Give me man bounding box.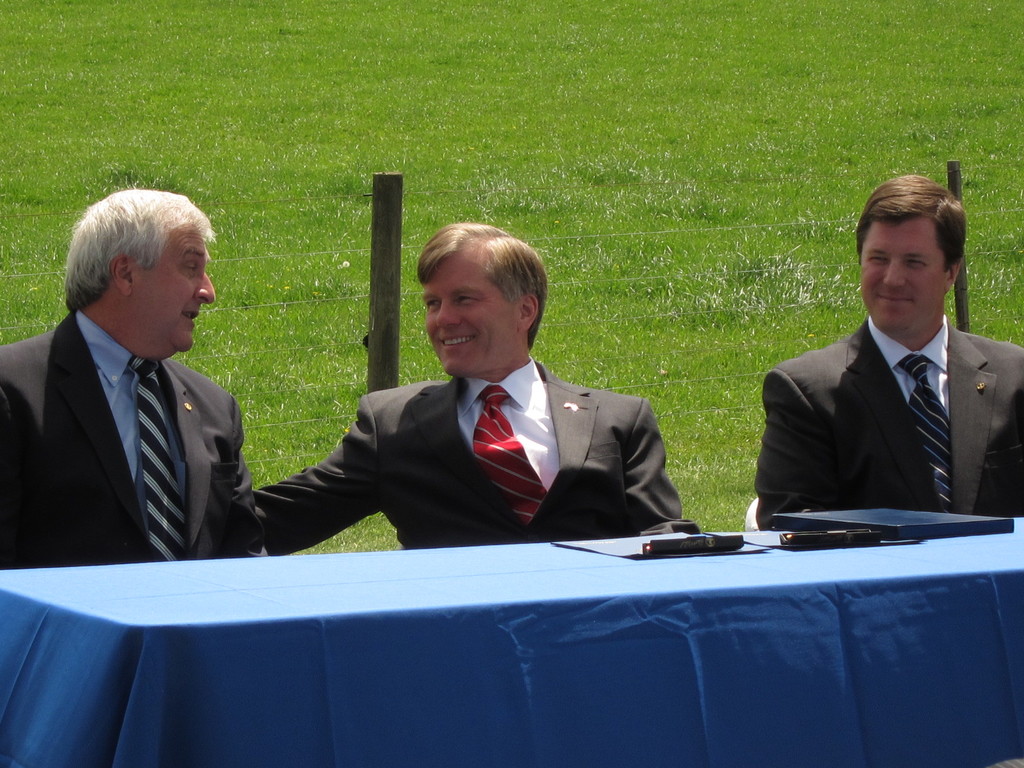
bbox=(753, 164, 1022, 559).
